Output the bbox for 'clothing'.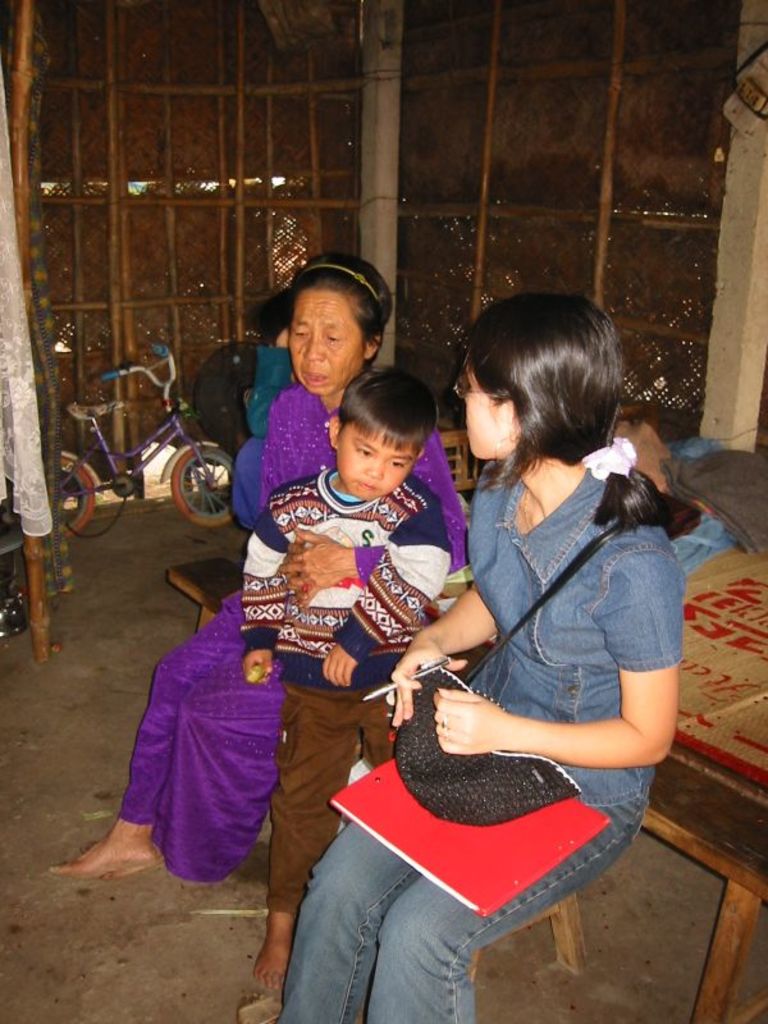
select_region(247, 467, 457, 914).
